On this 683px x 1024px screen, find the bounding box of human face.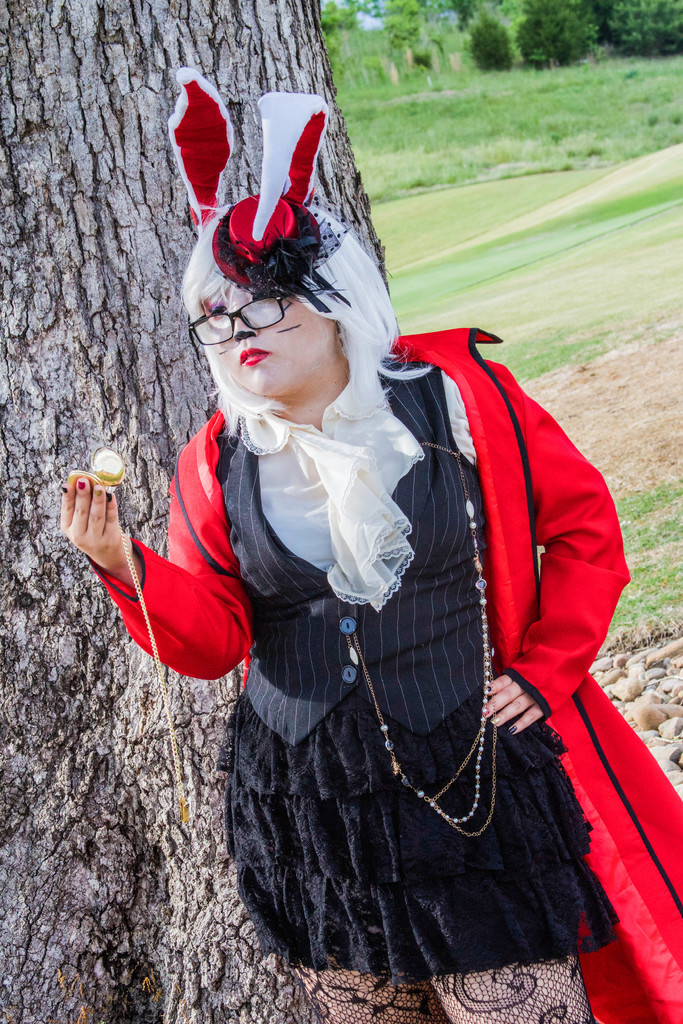
Bounding box: 200:277:336:403.
